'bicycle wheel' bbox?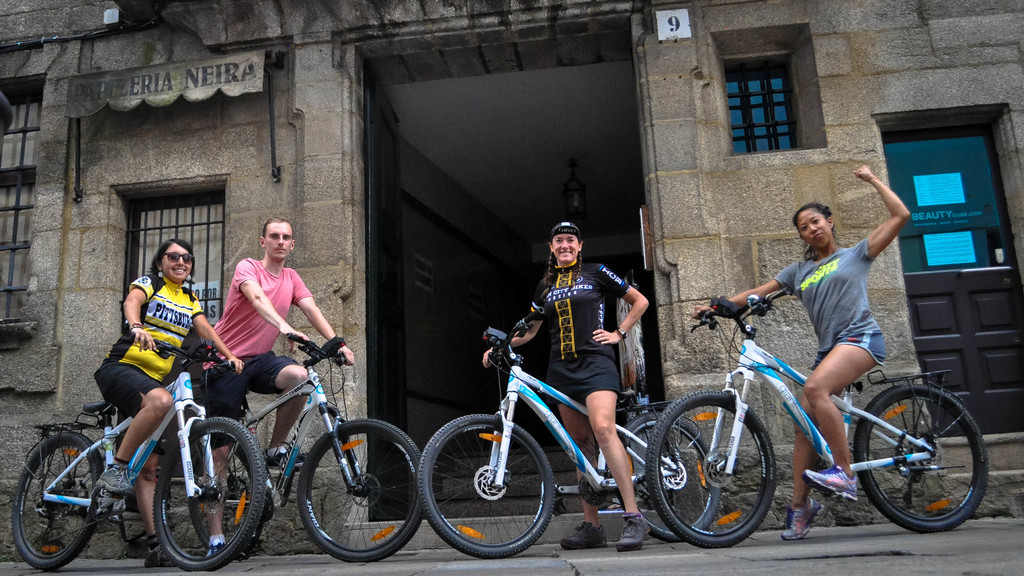
region(6, 428, 108, 571)
